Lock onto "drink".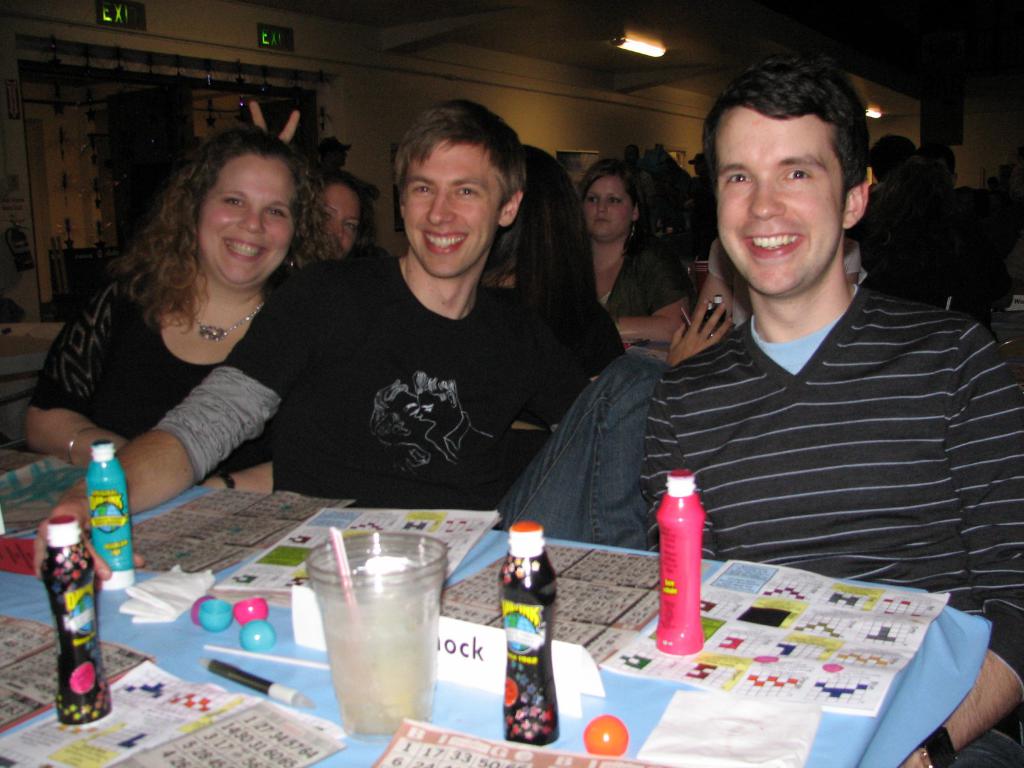
Locked: locate(306, 531, 437, 743).
